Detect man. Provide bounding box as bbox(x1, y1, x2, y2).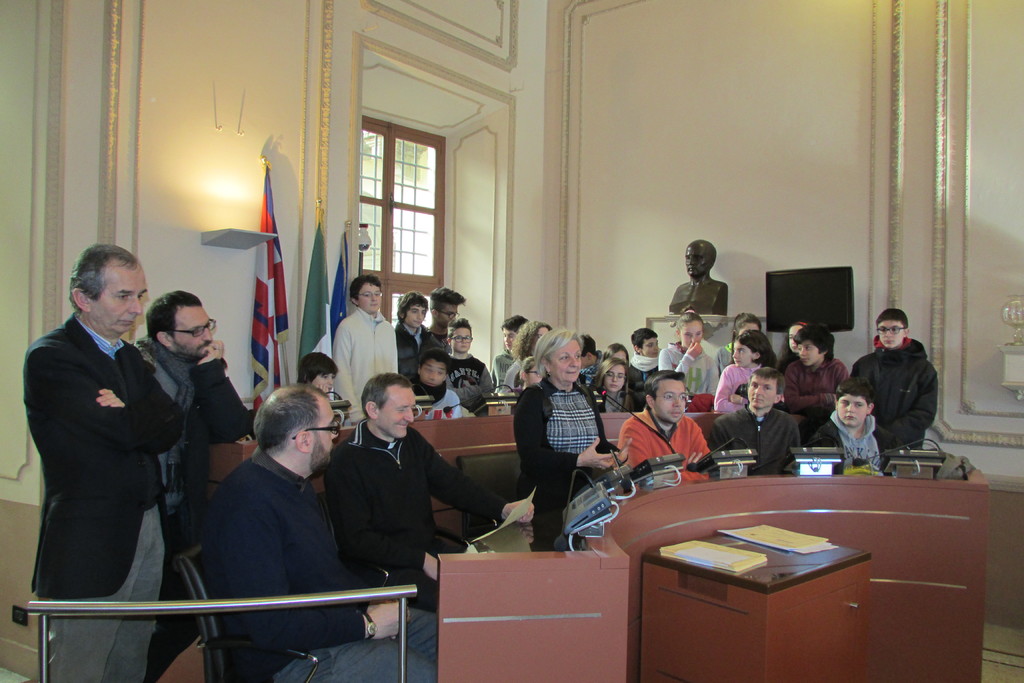
bbox(849, 306, 934, 463).
